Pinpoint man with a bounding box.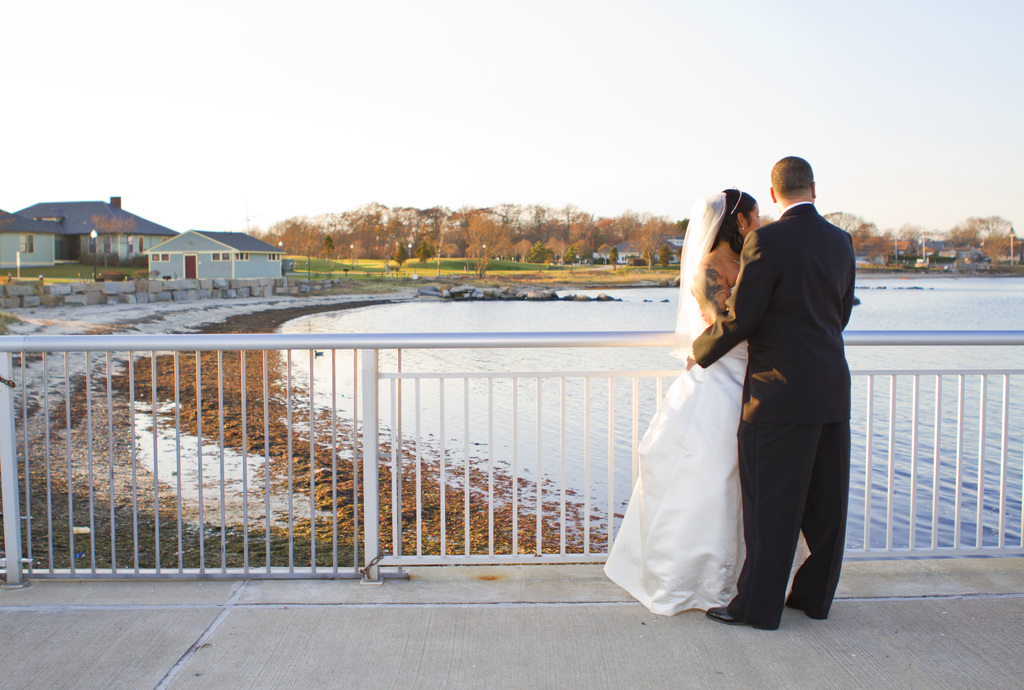
crop(701, 148, 860, 655).
